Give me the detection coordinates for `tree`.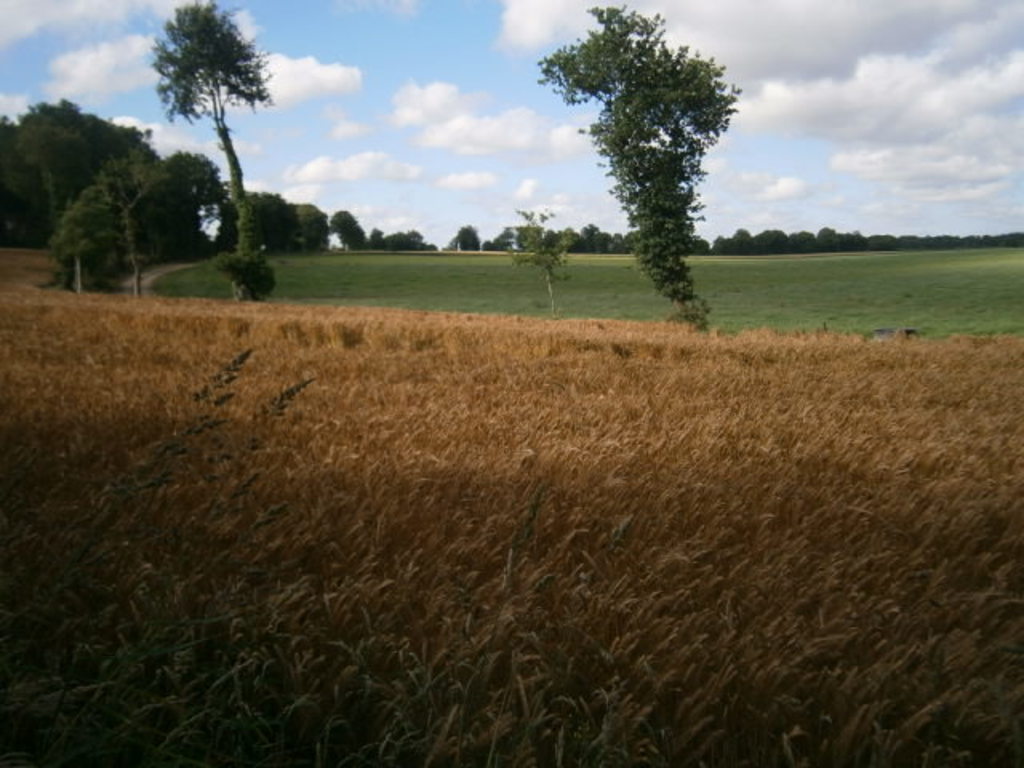
331, 206, 363, 254.
